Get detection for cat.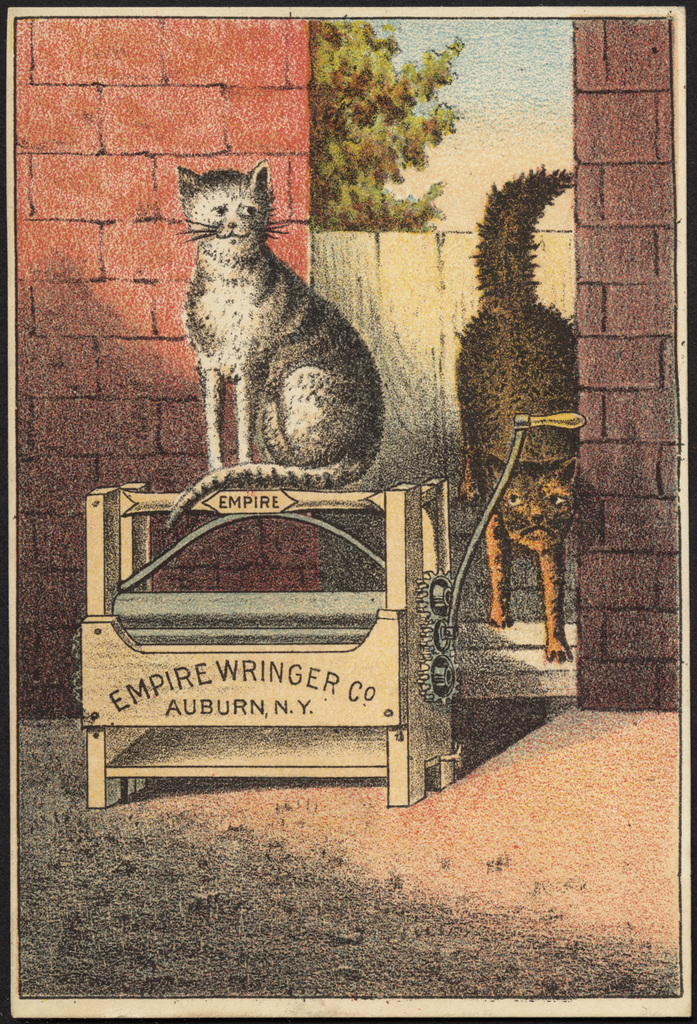
Detection: locate(168, 165, 384, 535).
